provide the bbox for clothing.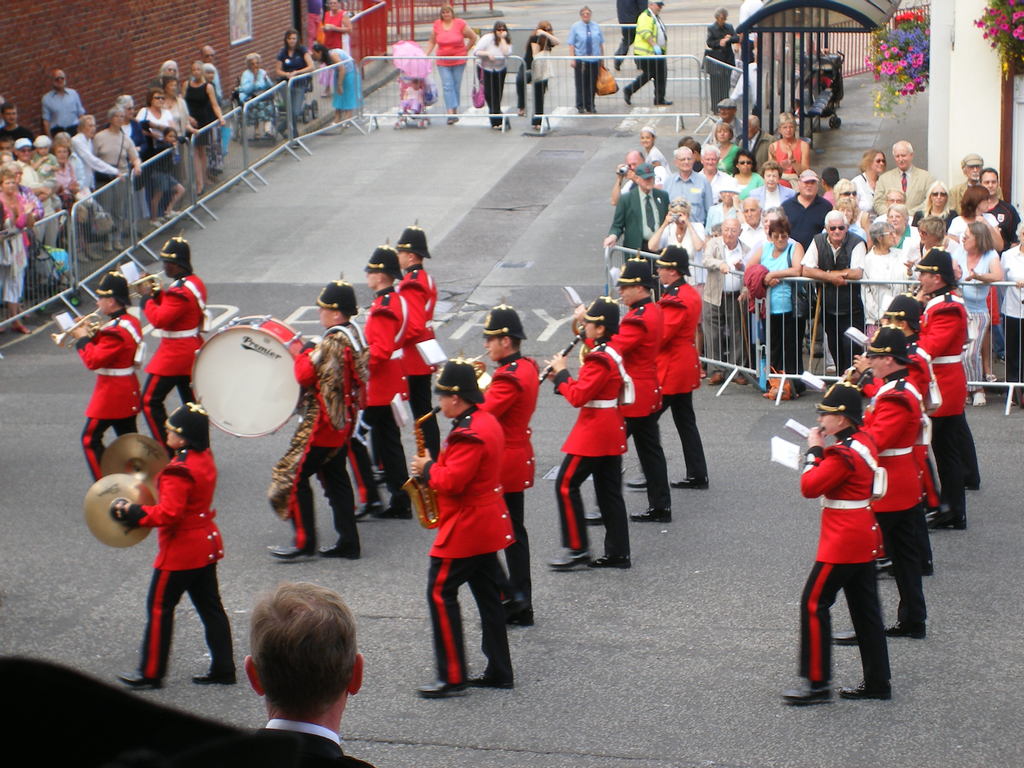
(x1=72, y1=316, x2=140, y2=490).
